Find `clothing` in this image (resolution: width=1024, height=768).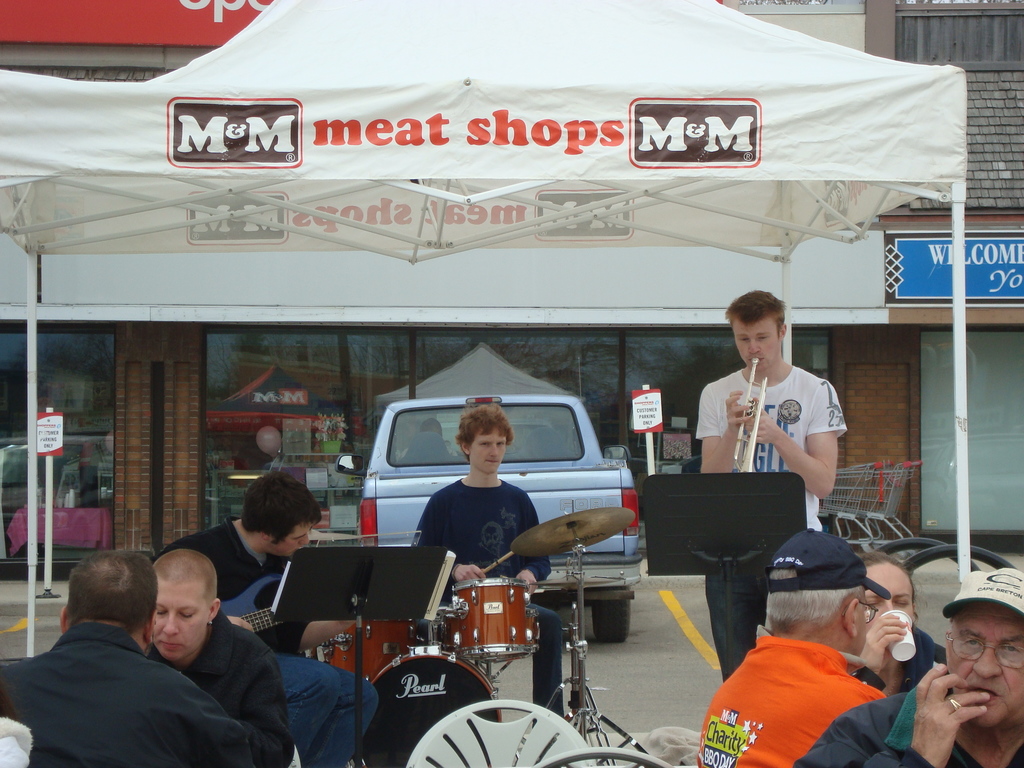
Rect(788, 680, 1023, 767).
